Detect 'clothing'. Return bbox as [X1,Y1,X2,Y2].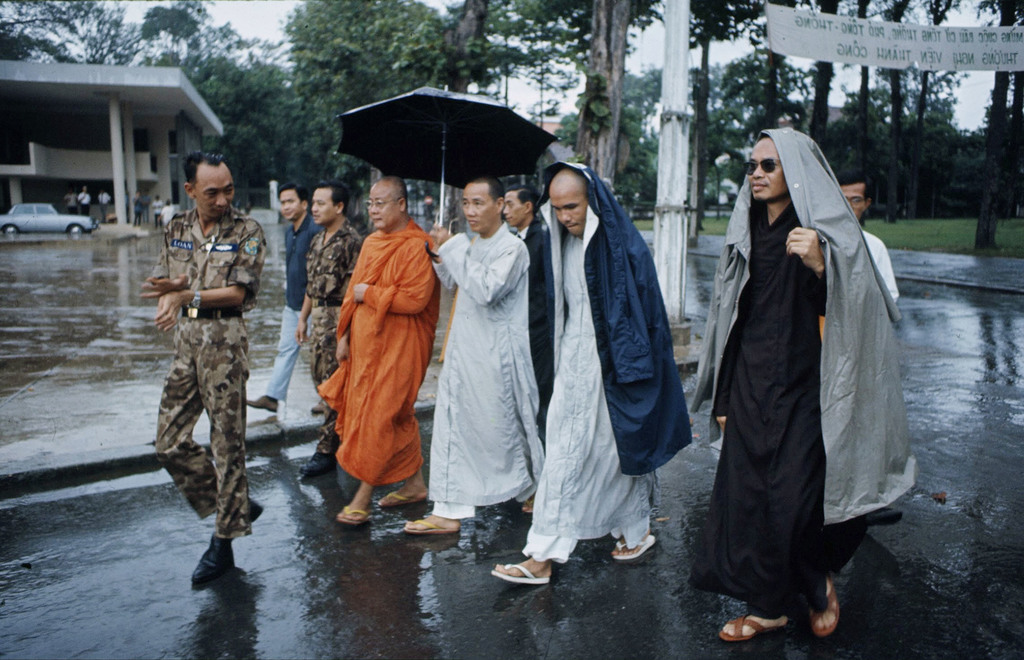
[160,202,174,227].
